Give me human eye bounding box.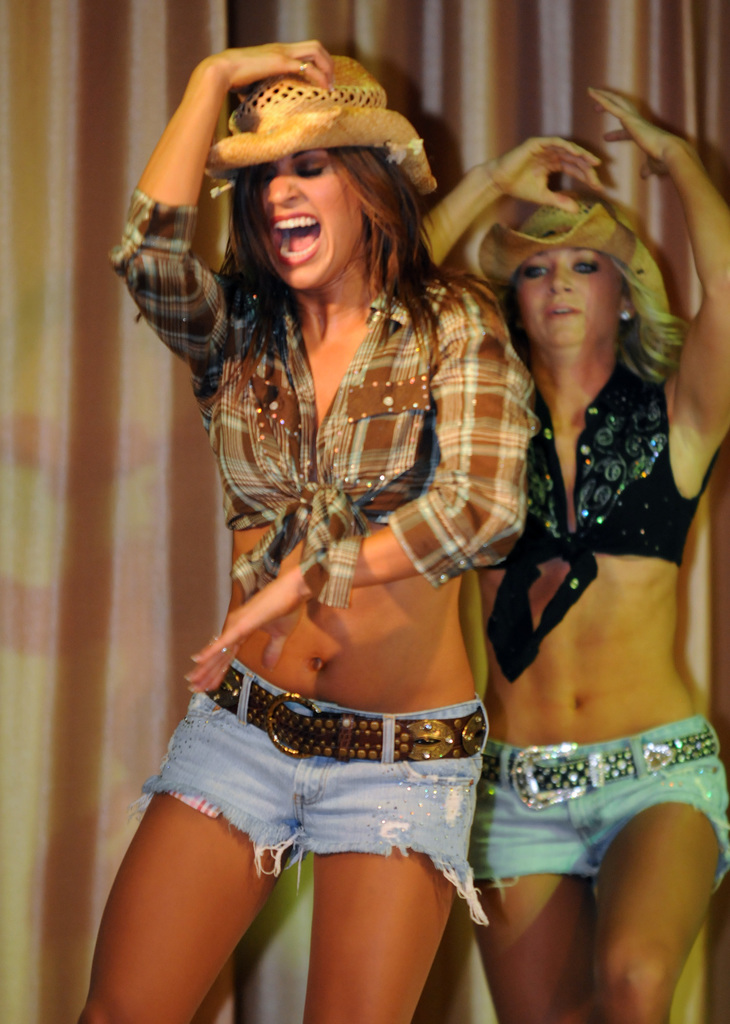
[left=291, top=156, right=338, bottom=180].
